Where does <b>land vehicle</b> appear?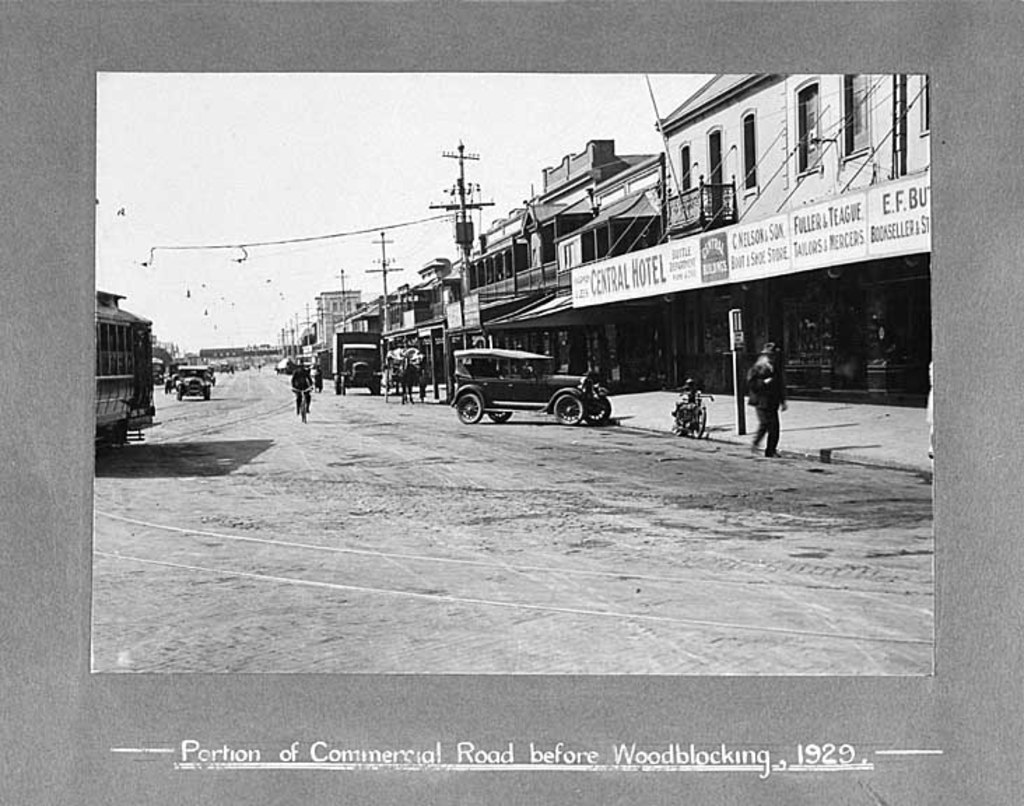
Appears at {"left": 676, "top": 386, "right": 712, "bottom": 437}.
